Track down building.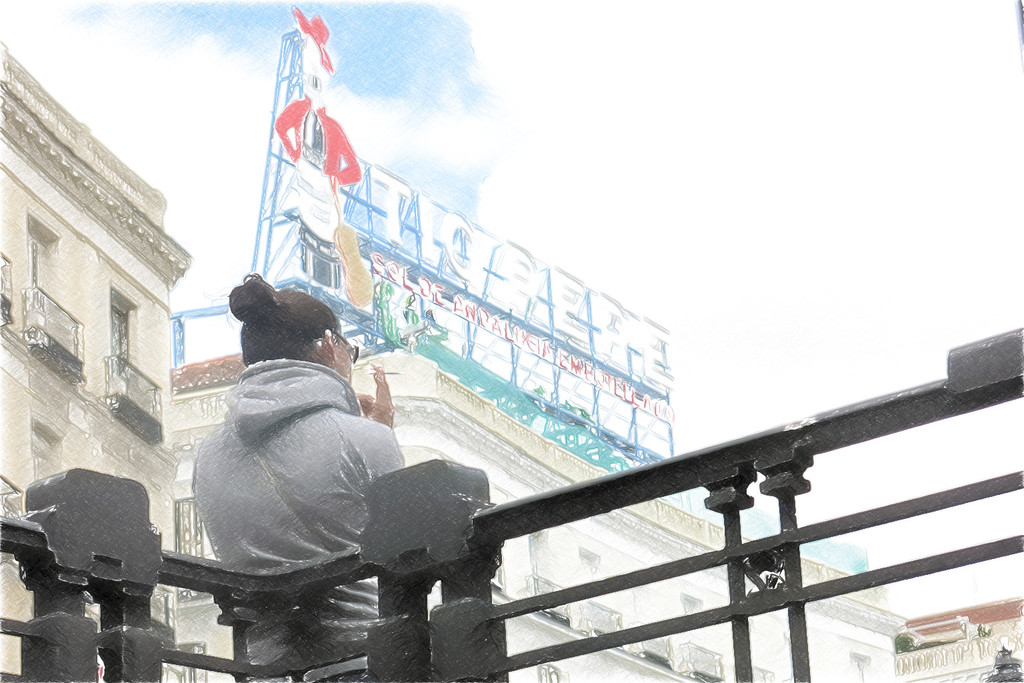
Tracked to [x1=169, y1=352, x2=895, y2=682].
